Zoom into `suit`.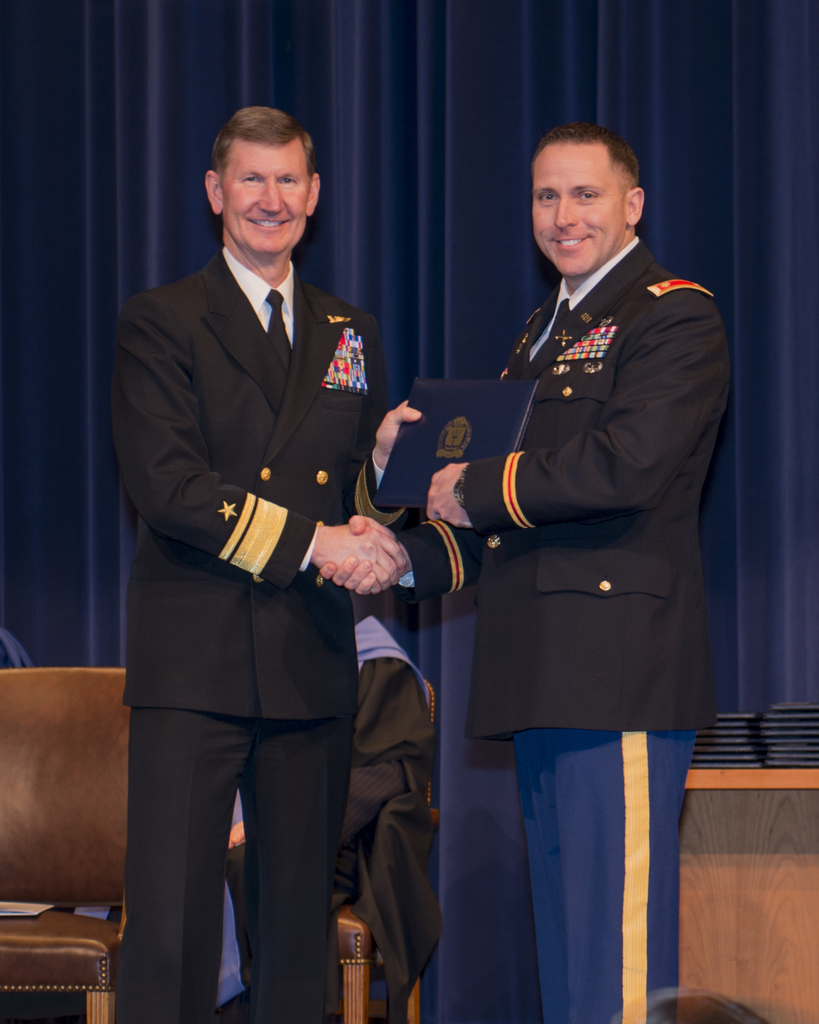
Zoom target: box(390, 233, 713, 740).
